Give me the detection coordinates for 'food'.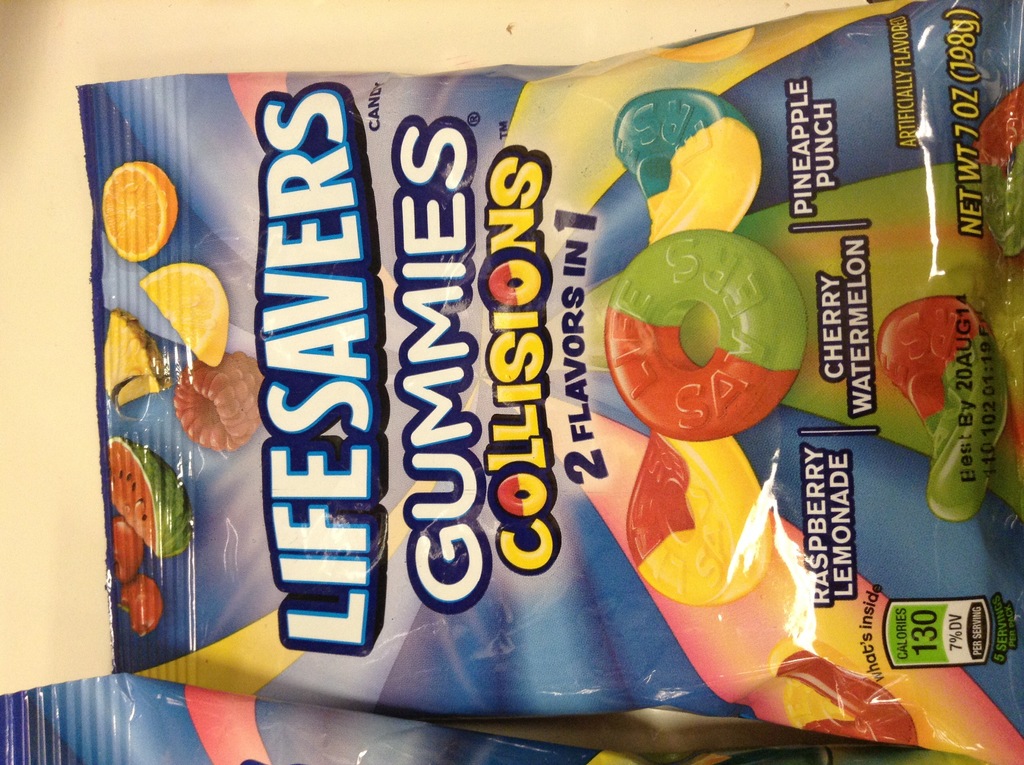
bbox=[877, 296, 1006, 520].
